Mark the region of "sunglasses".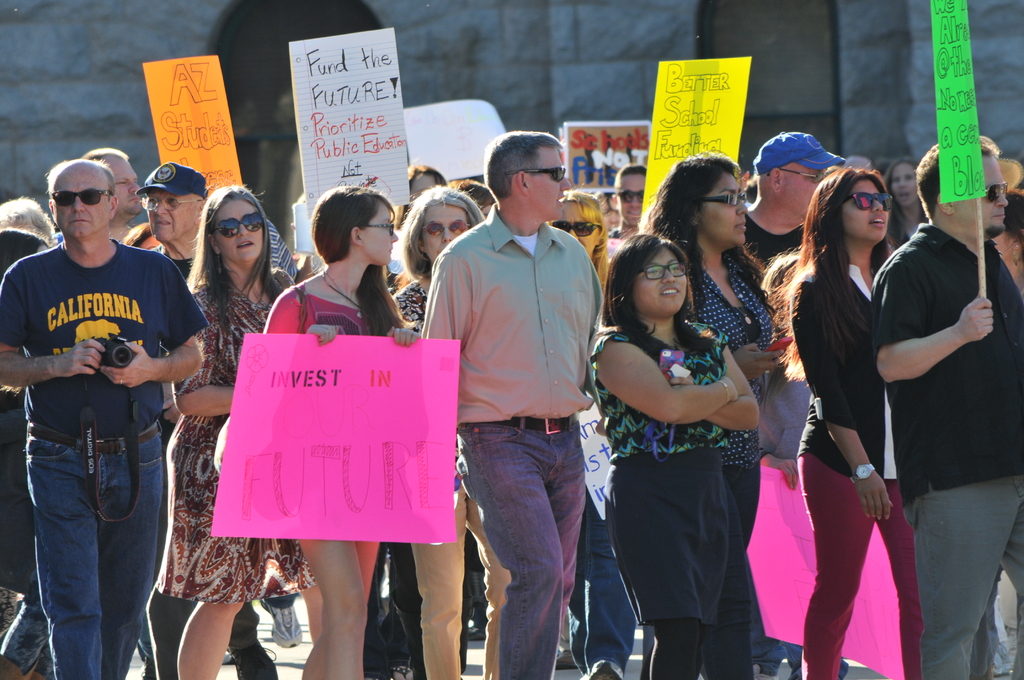
Region: 218, 211, 265, 239.
